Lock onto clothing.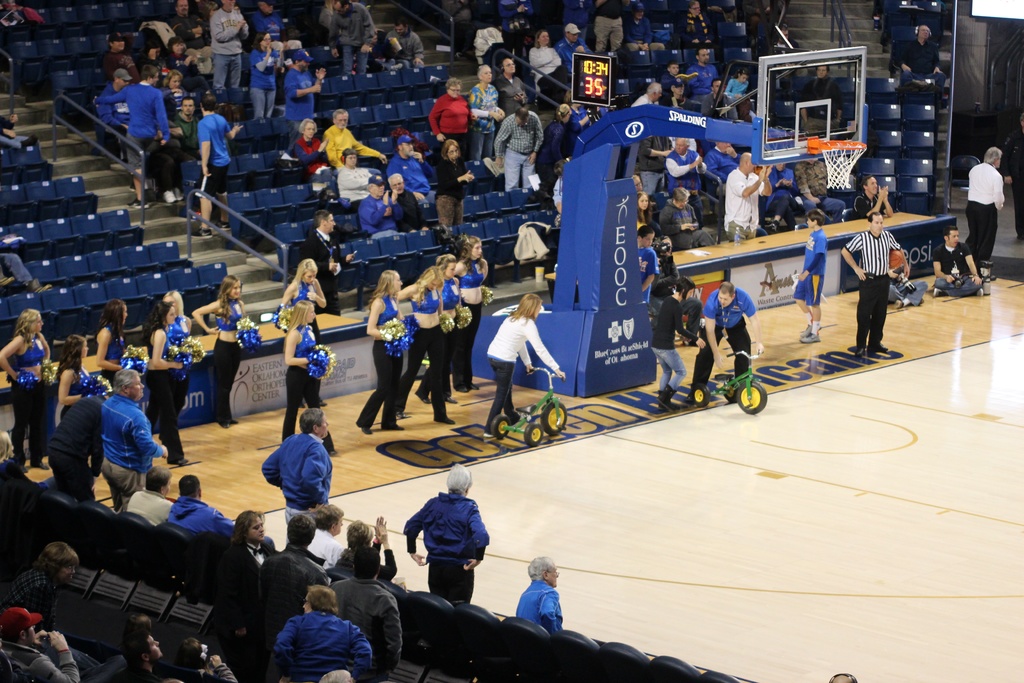
Locked: (401, 328, 444, 413).
